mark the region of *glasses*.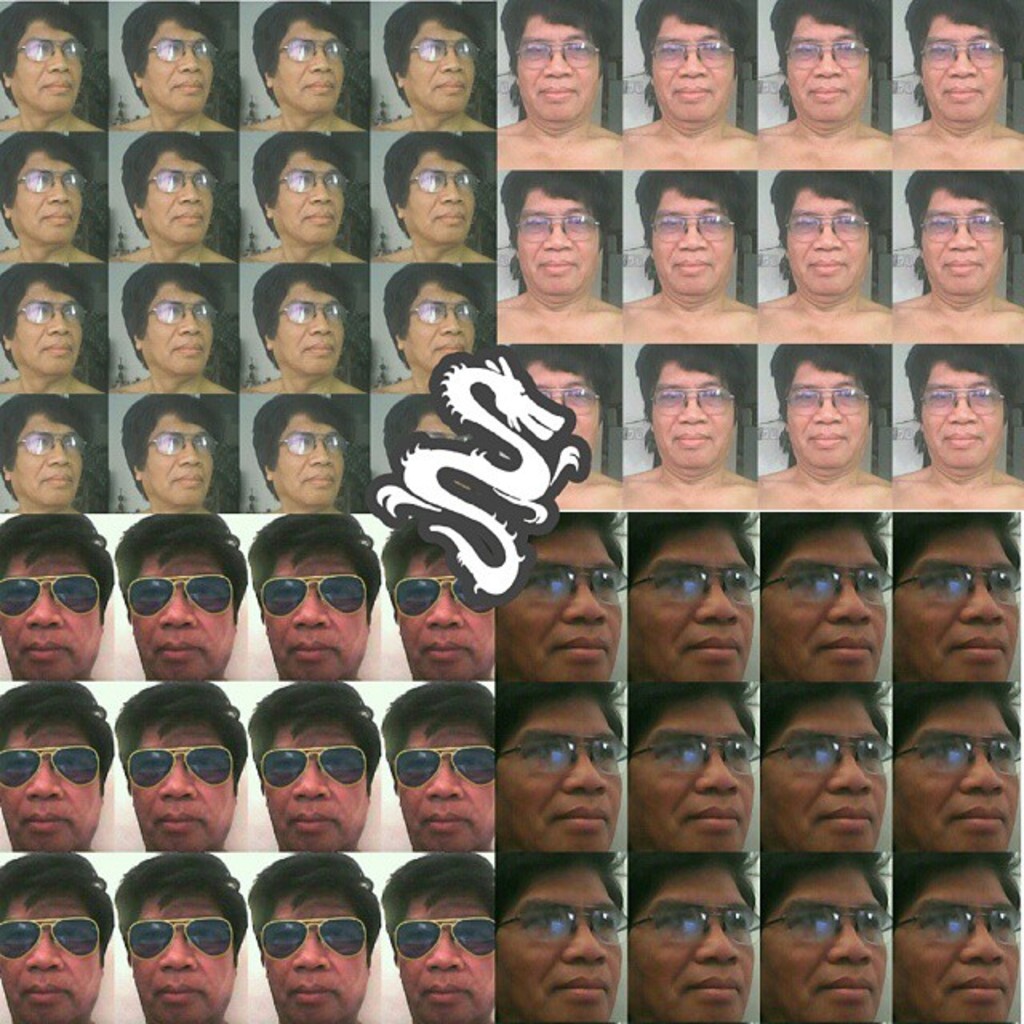
Region: (x1=406, y1=302, x2=477, y2=325).
